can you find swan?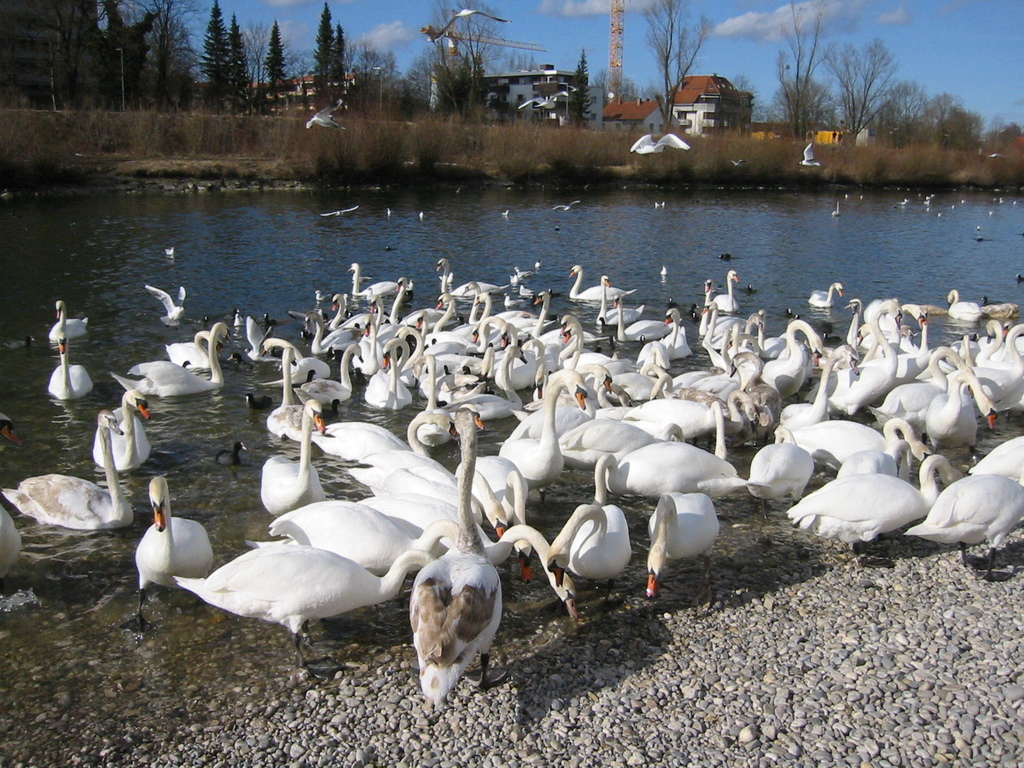
Yes, bounding box: region(570, 263, 634, 299).
